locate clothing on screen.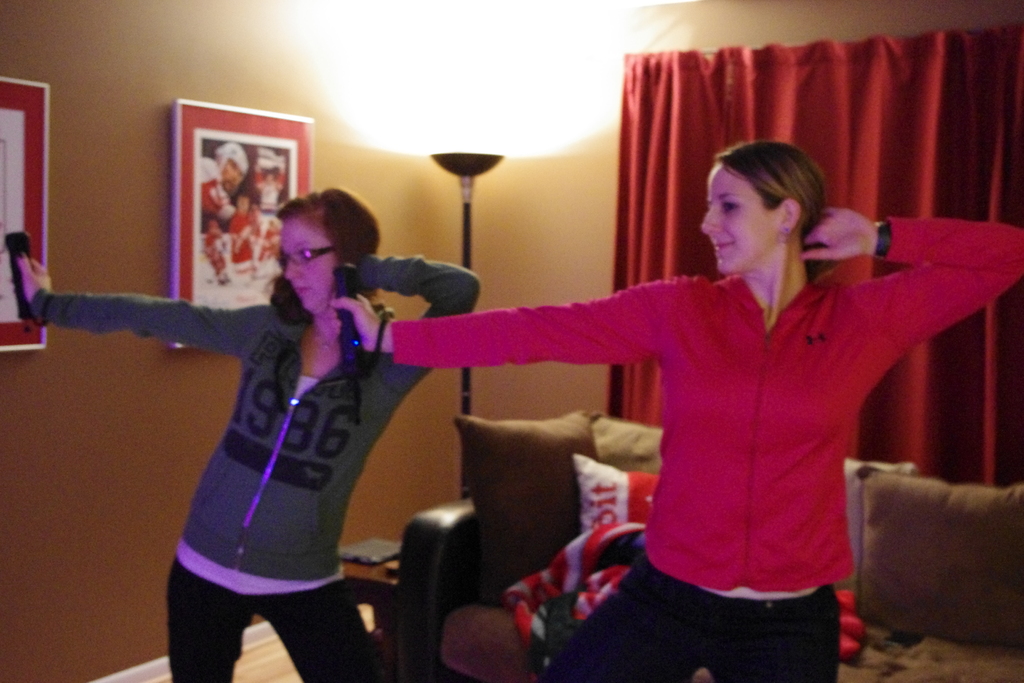
On screen at BBox(228, 213, 257, 270).
